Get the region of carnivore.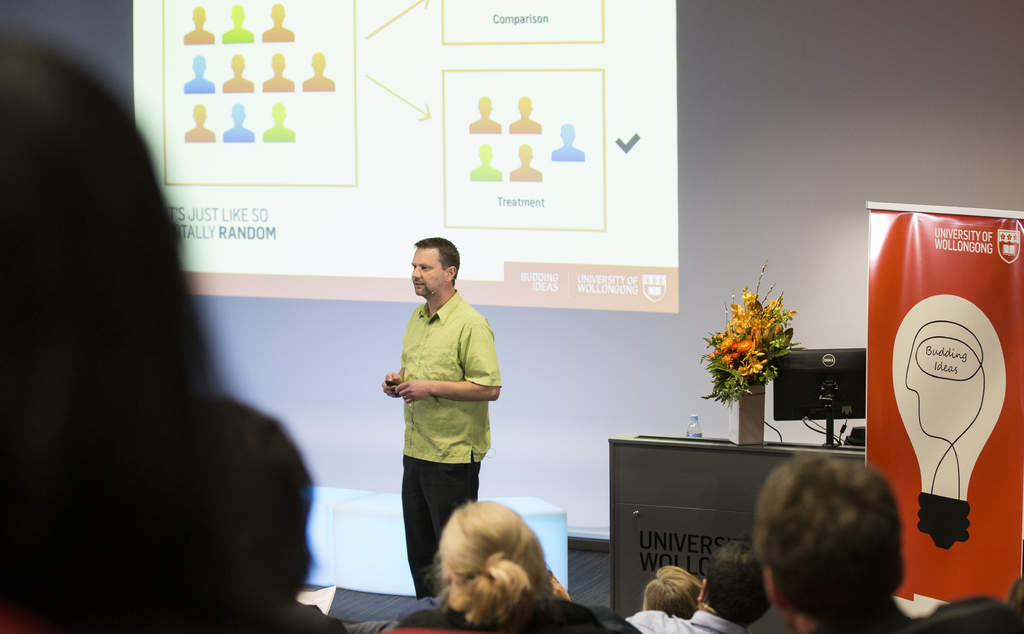
Rect(624, 540, 771, 633).
